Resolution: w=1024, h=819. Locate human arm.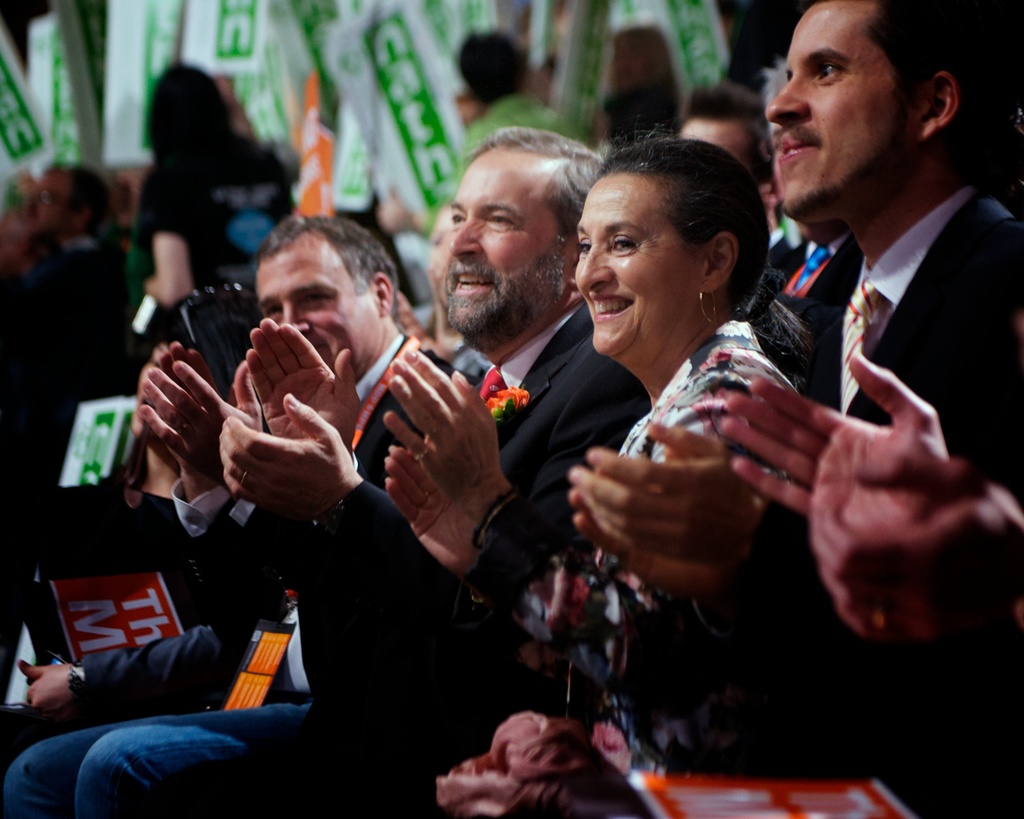
[562,419,765,581].
